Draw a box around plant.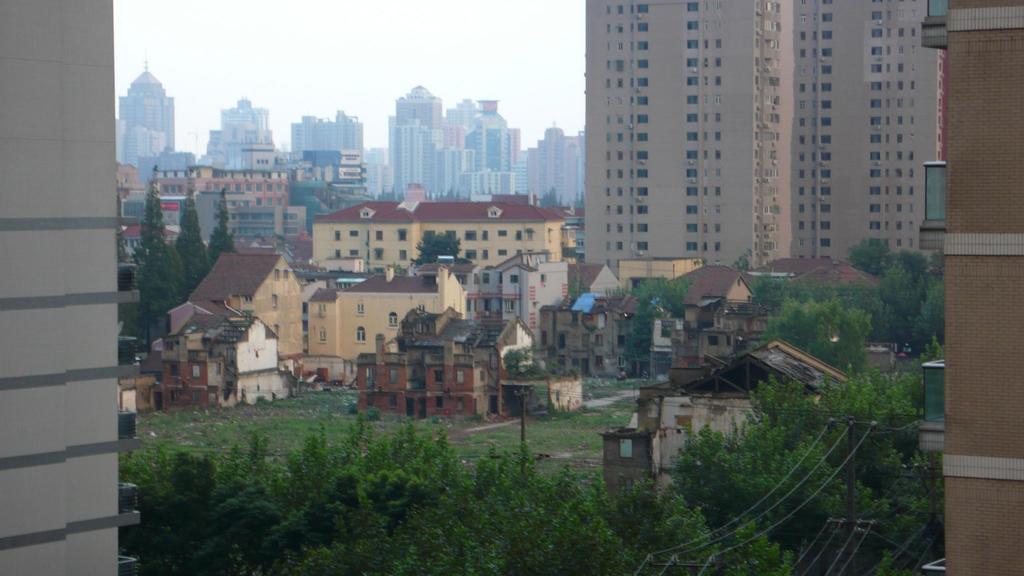
region(568, 398, 626, 433).
